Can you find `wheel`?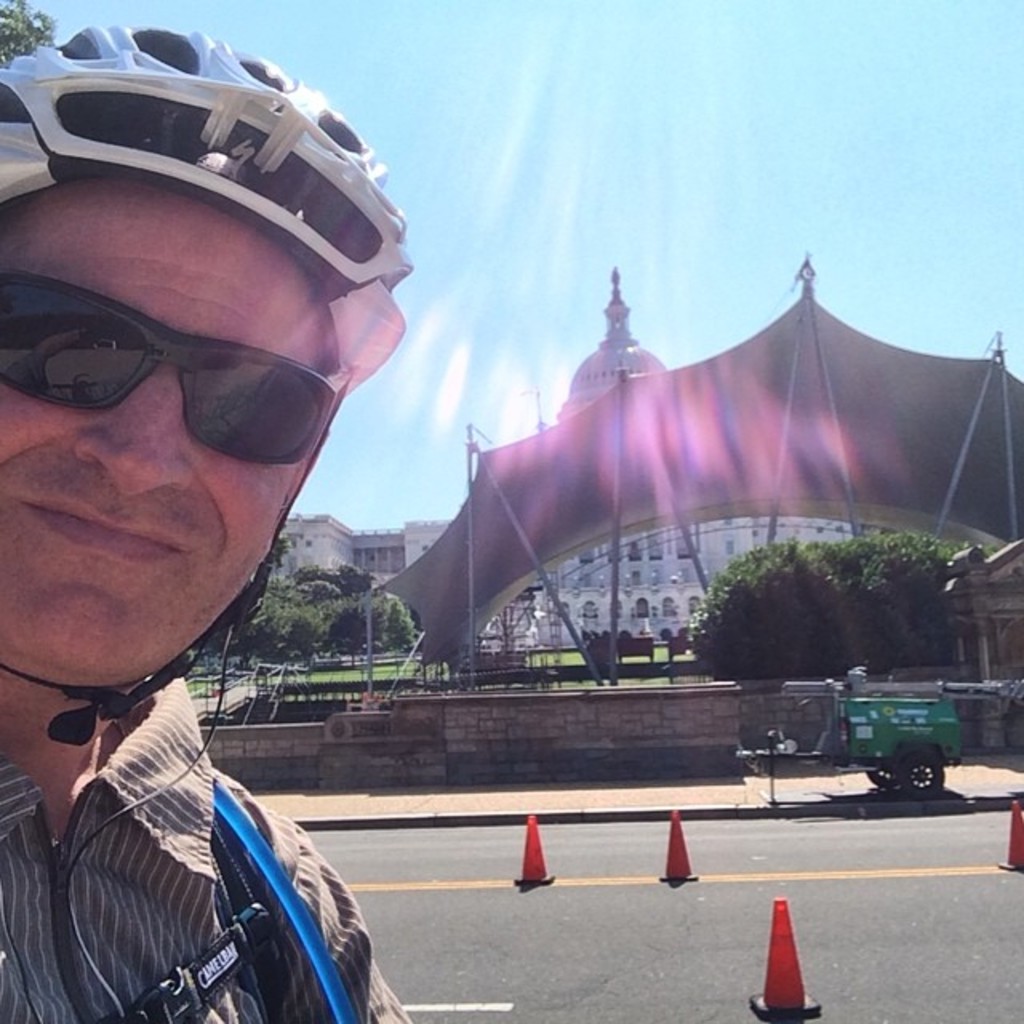
Yes, bounding box: box=[870, 758, 901, 792].
